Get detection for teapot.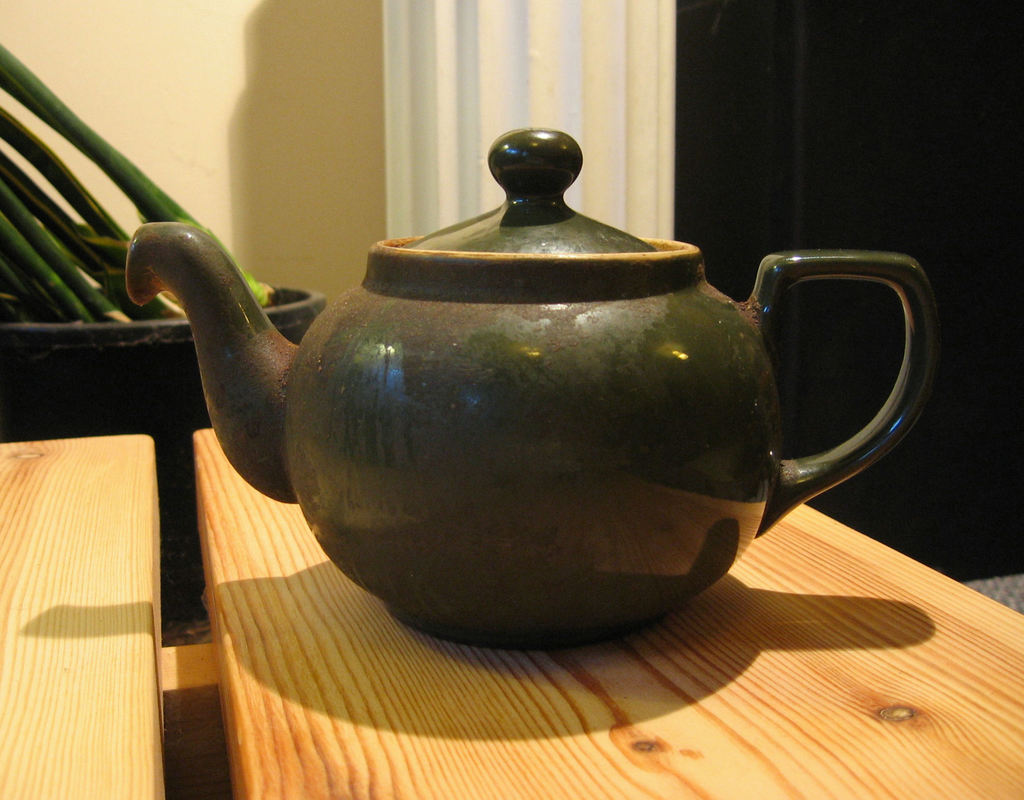
Detection: l=124, t=124, r=937, b=649.
